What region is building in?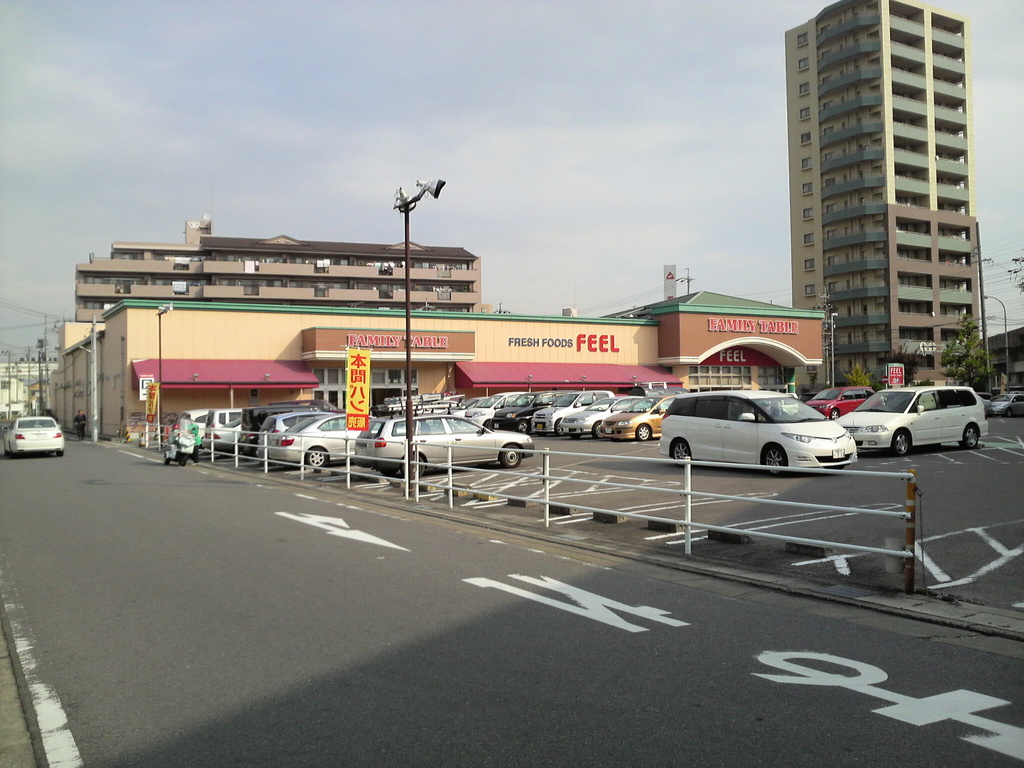
71, 211, 485, 322.
